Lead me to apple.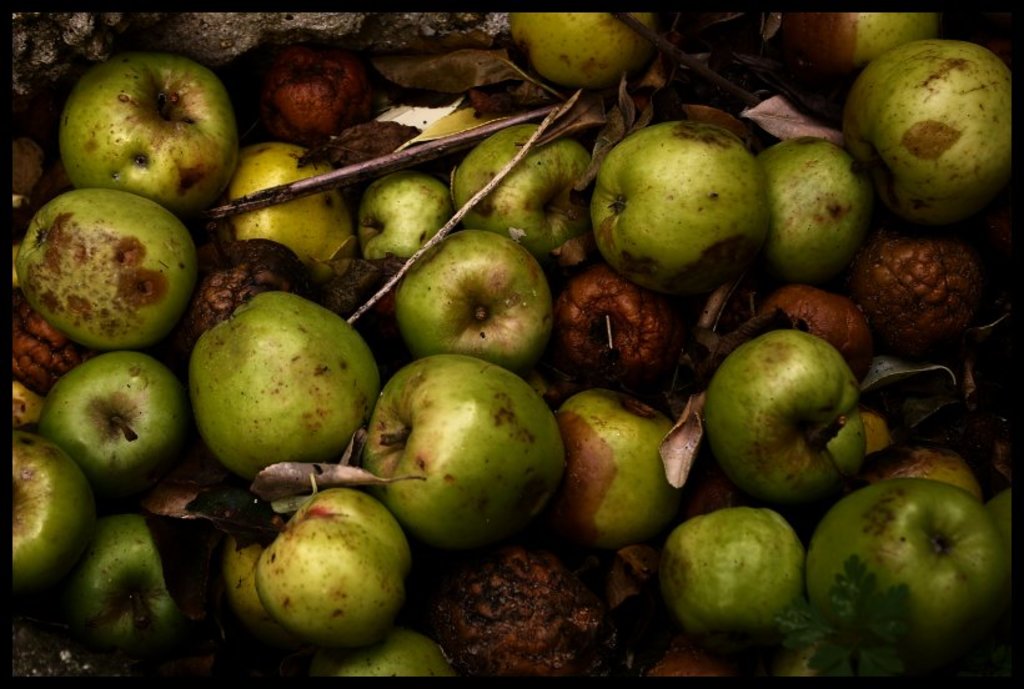
Lead to {"left": 789, "top": 0, "right": 952, "bottom": 69}.
